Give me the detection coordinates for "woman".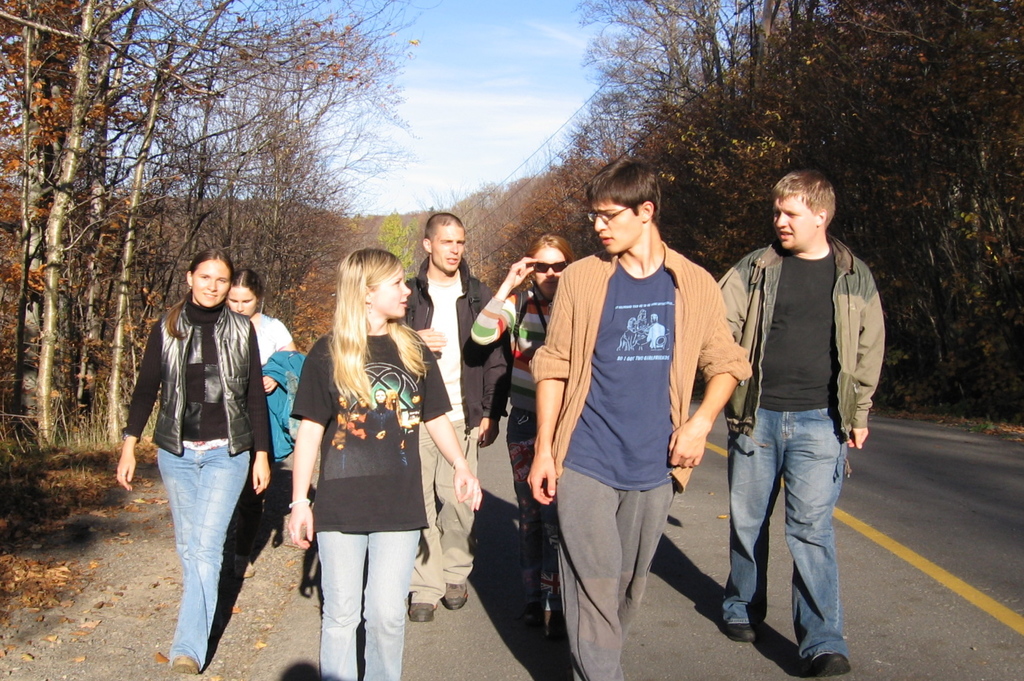
Rect(117, 251, 275, 674).
